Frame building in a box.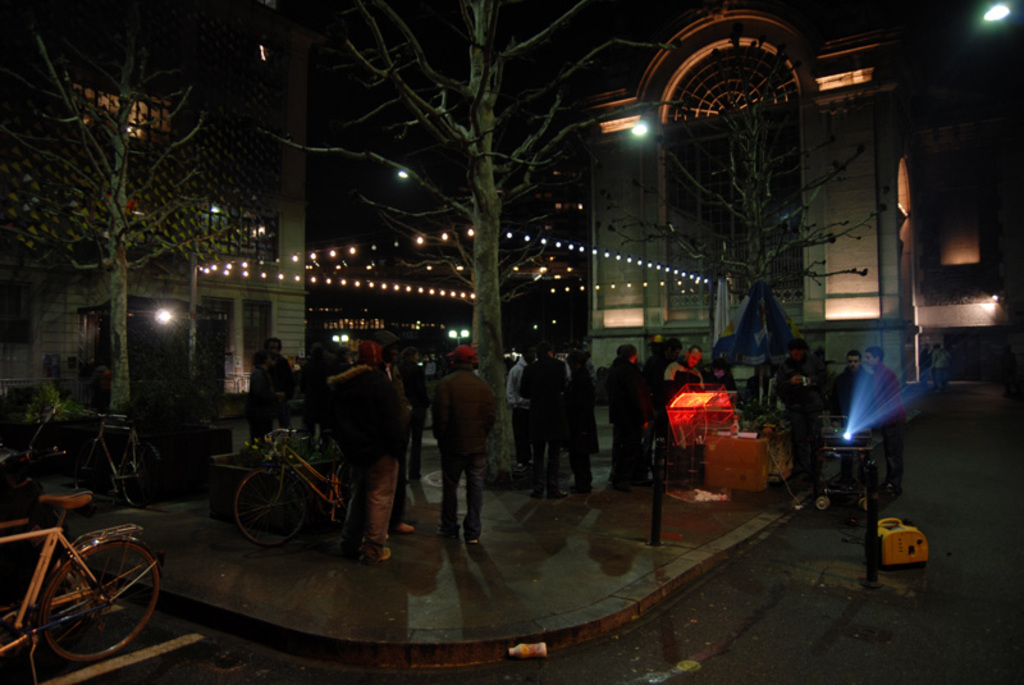
box=[1, 0, 307, 455].
